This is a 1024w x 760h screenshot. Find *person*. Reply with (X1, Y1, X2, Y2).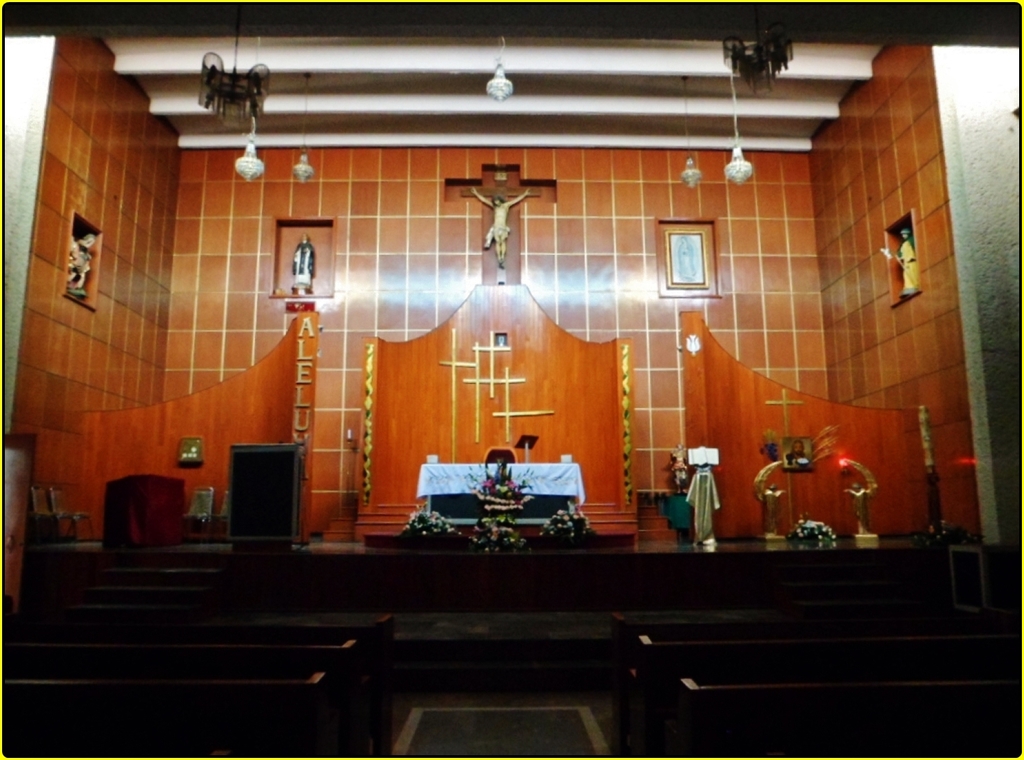
(471, 183, 536, 263).
